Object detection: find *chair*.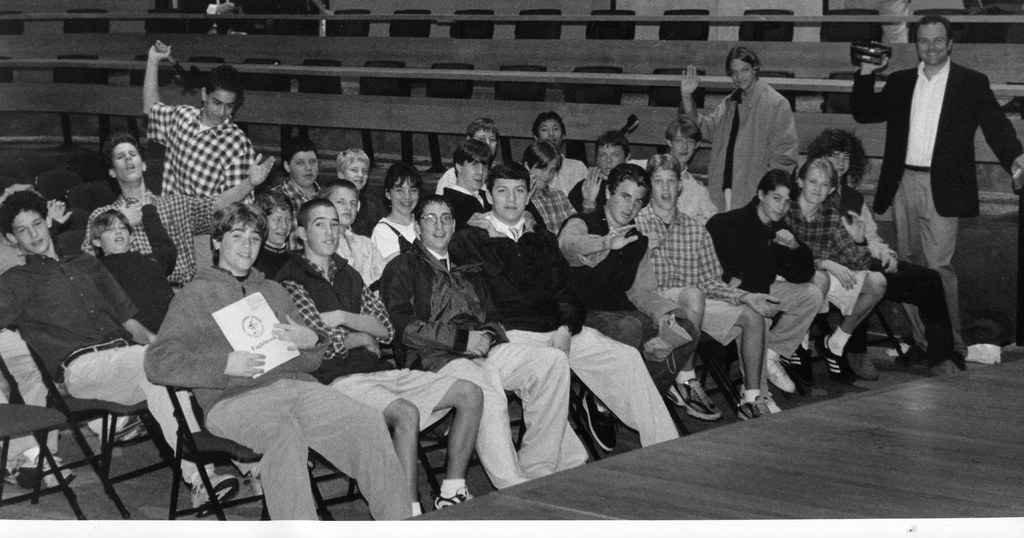
box=[0, 351, 86, 526].
